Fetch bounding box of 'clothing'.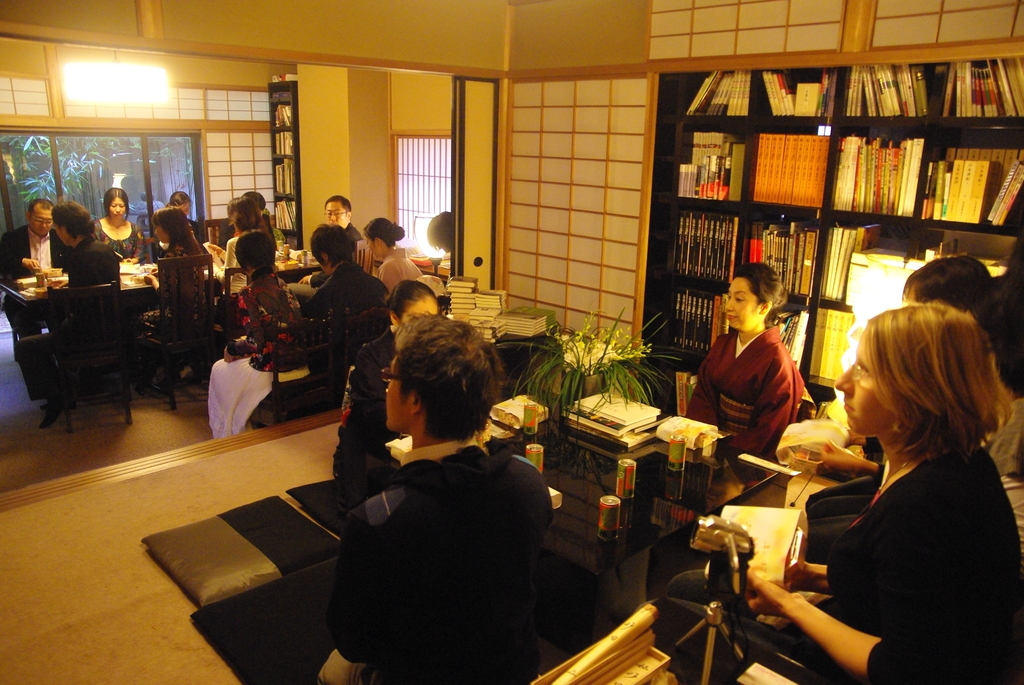
Bbox: [372,249,422,295].
